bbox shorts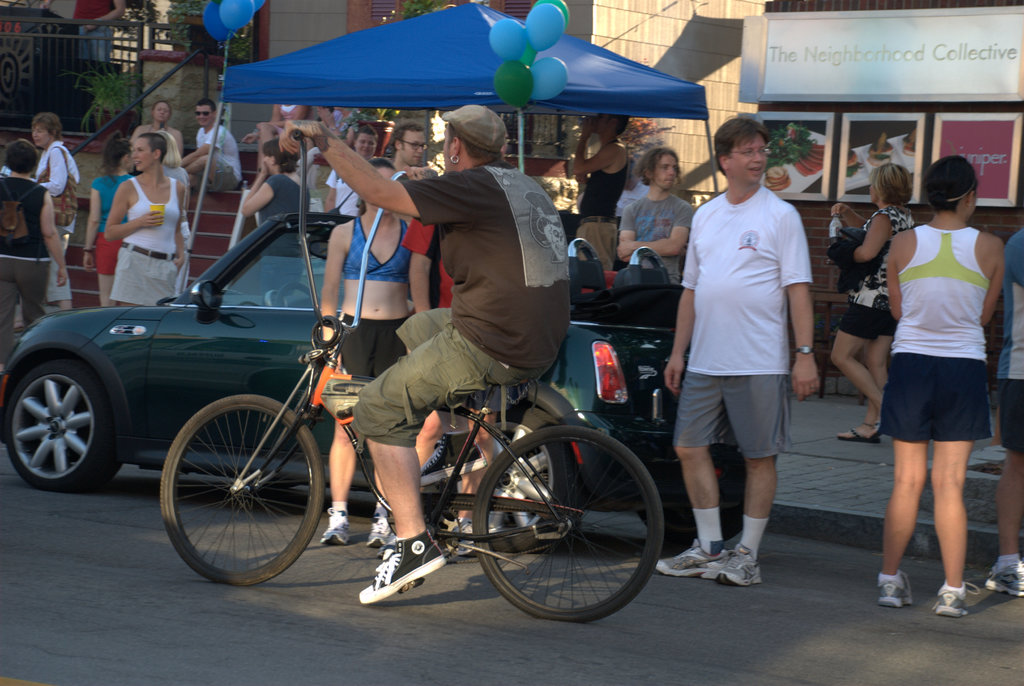
671:376:788:451
